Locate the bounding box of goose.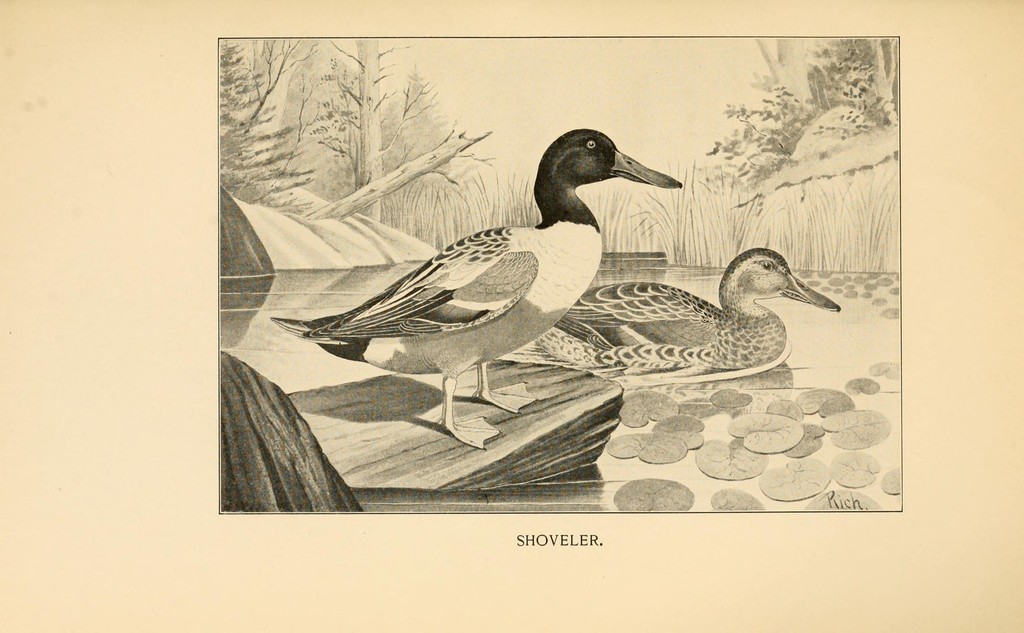
Bounding box: [528, 249, 842, 384].
